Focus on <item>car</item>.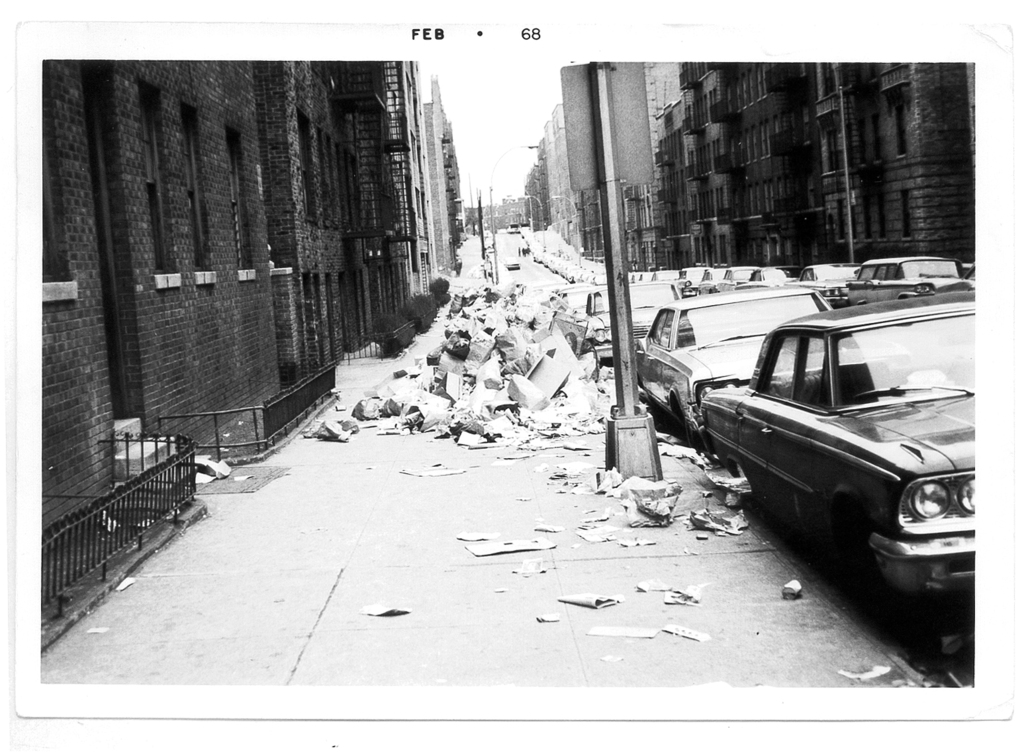
Focused at select_region(520, 212, 994, 328).
